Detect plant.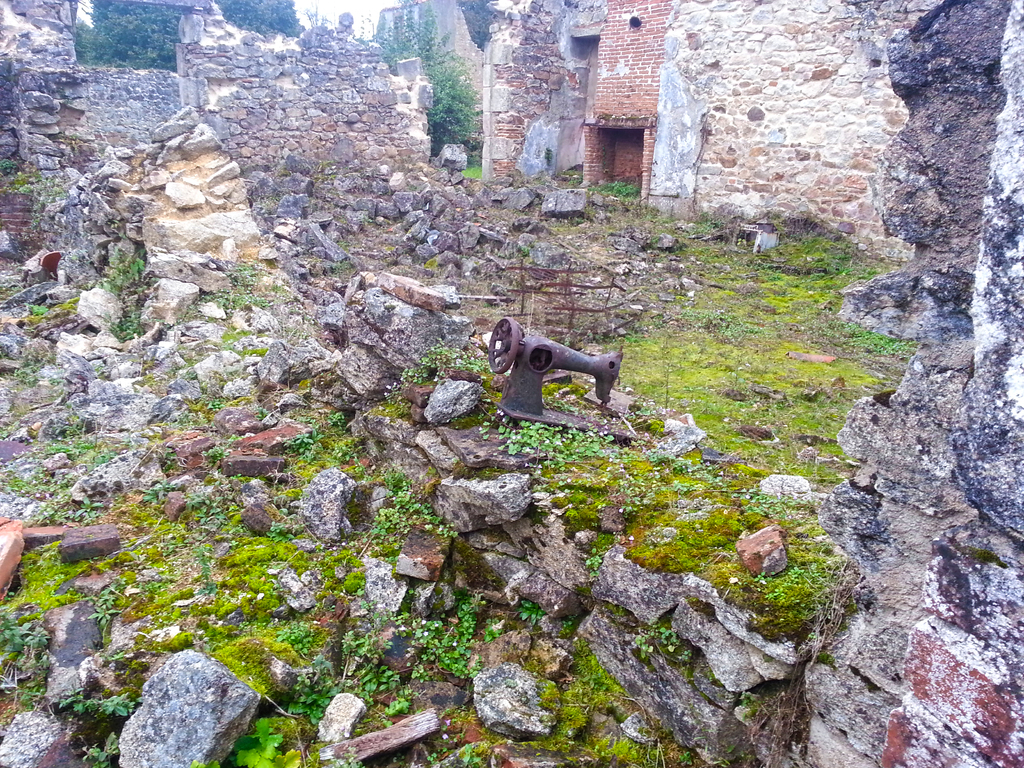
Detected at locate(187, 488, 246, 538).
